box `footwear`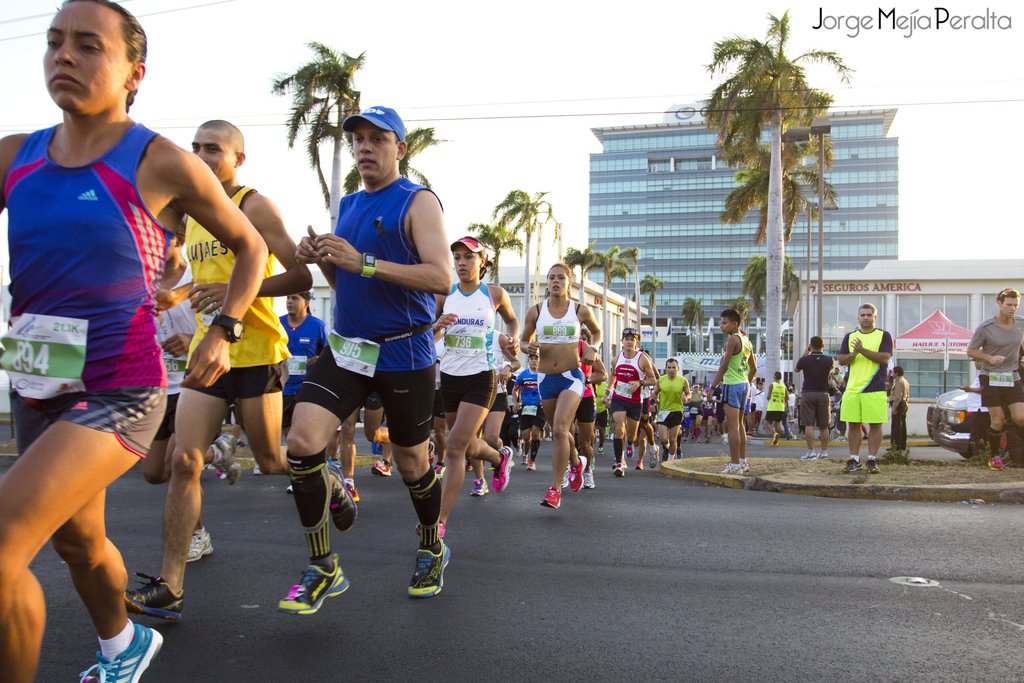
box(662, 440, 669, 458)
